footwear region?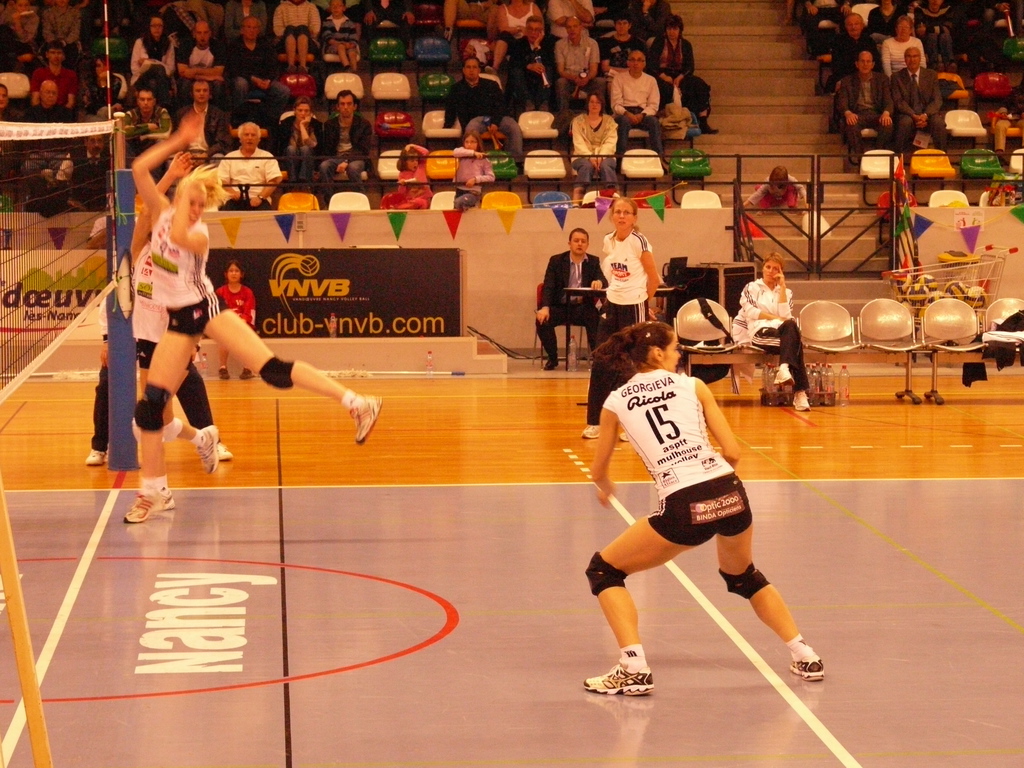
l=584, t=426, r=599, b=440
